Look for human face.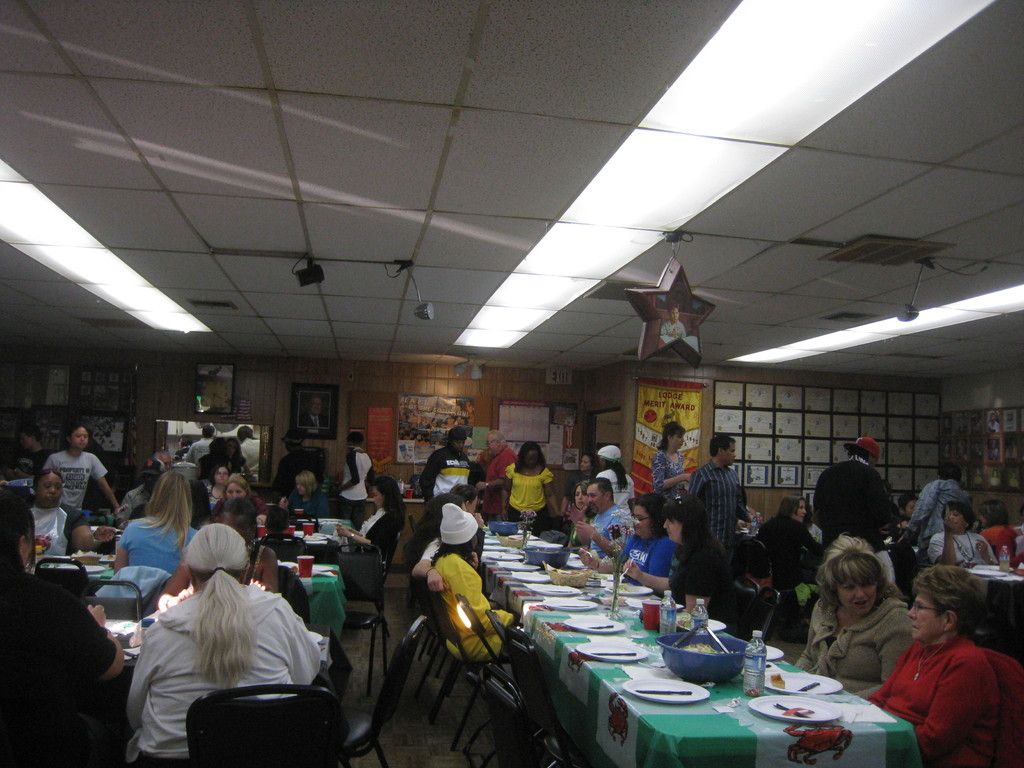
Found: 67:424:88:452.
